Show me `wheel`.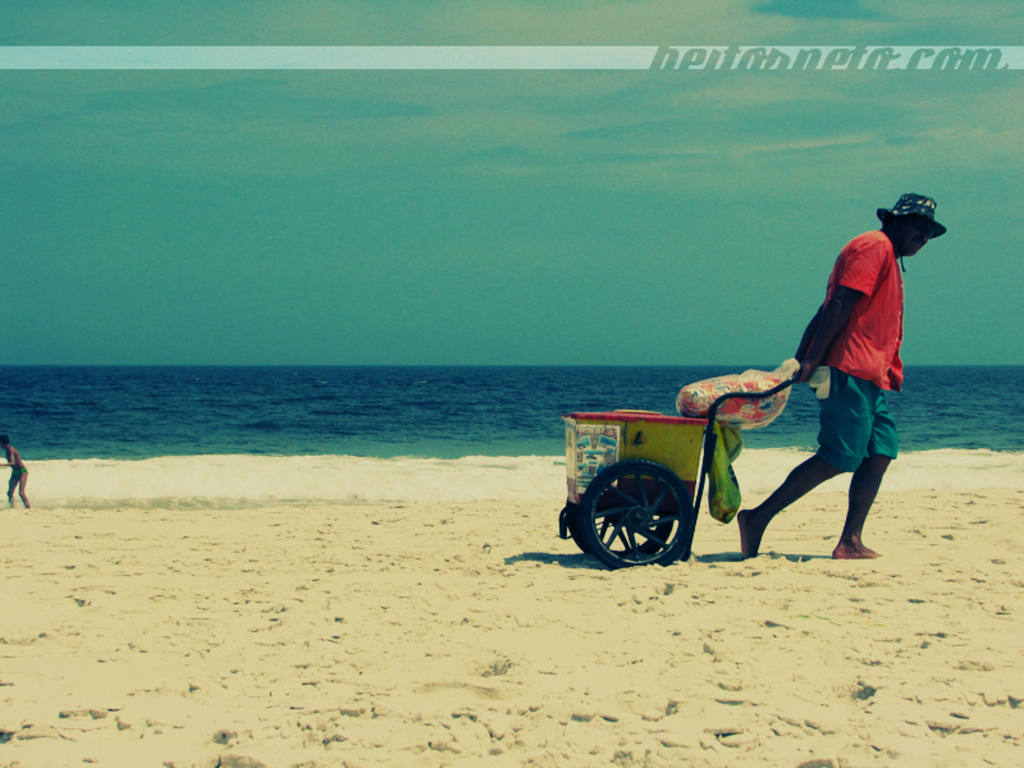
`wheel` is here: 577:458:694:568.
